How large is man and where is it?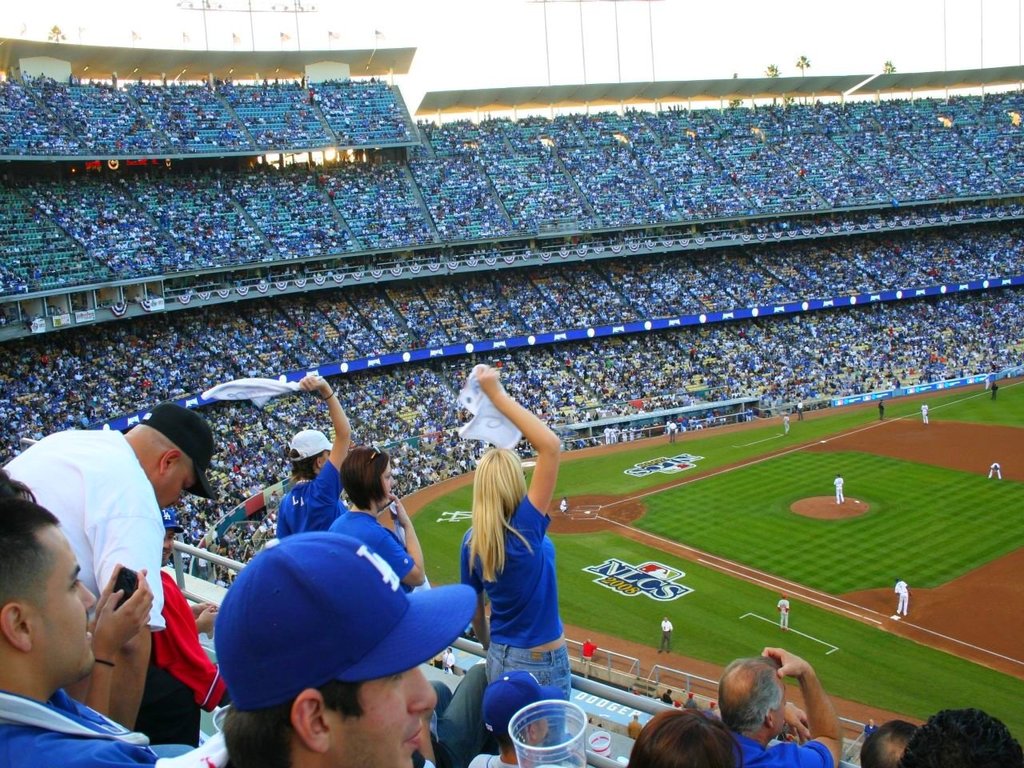
Bounding box: {"left": 218, "top": 533, "right": 481, "bottom": 767}.
